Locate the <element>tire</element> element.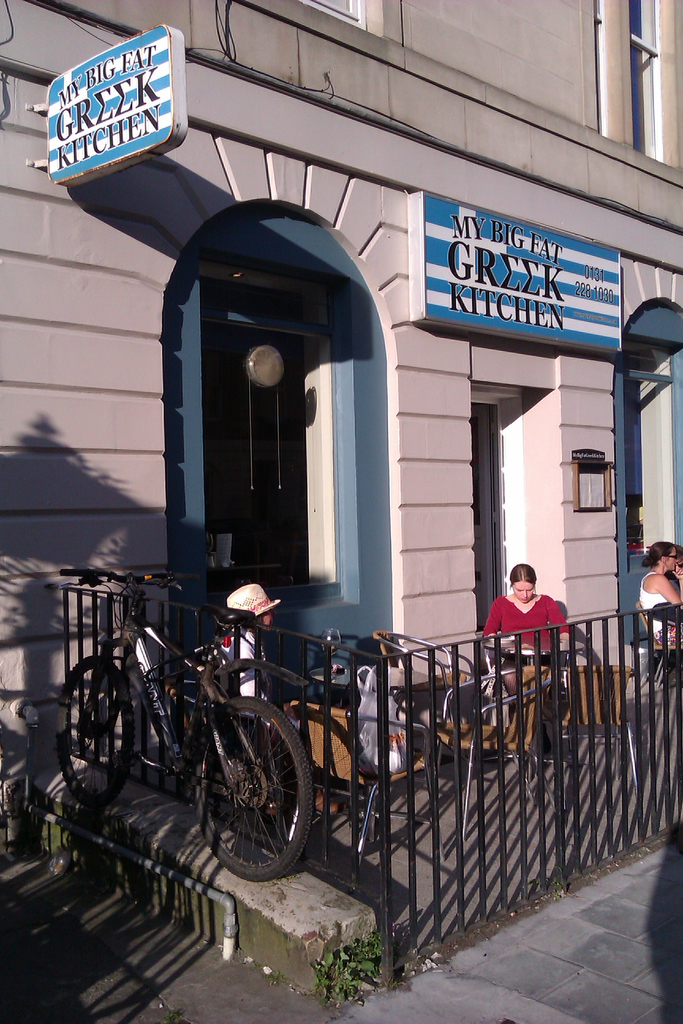
Element bbox: locate(54, 657, 133, 806).
